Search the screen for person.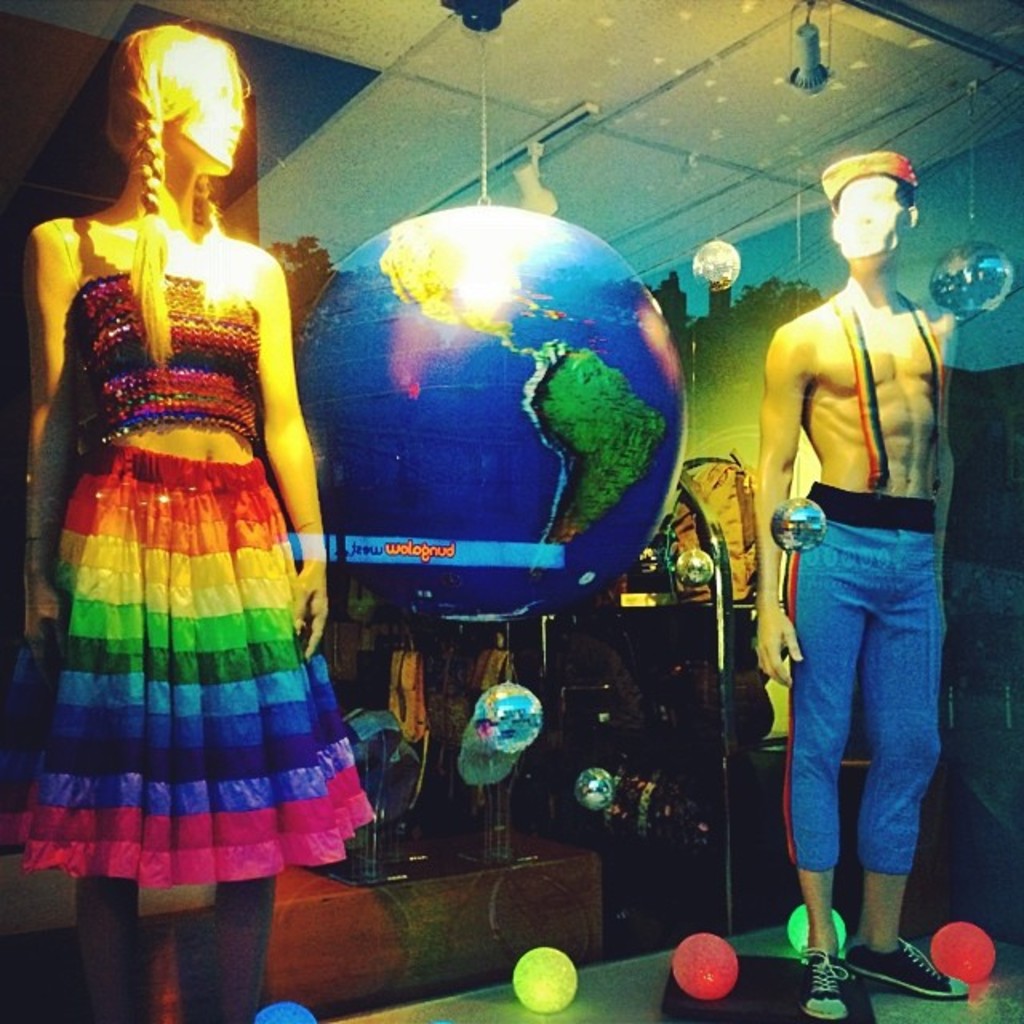
Found at pyautogui.locateOnScreen(752, 141, 976, 1022).
